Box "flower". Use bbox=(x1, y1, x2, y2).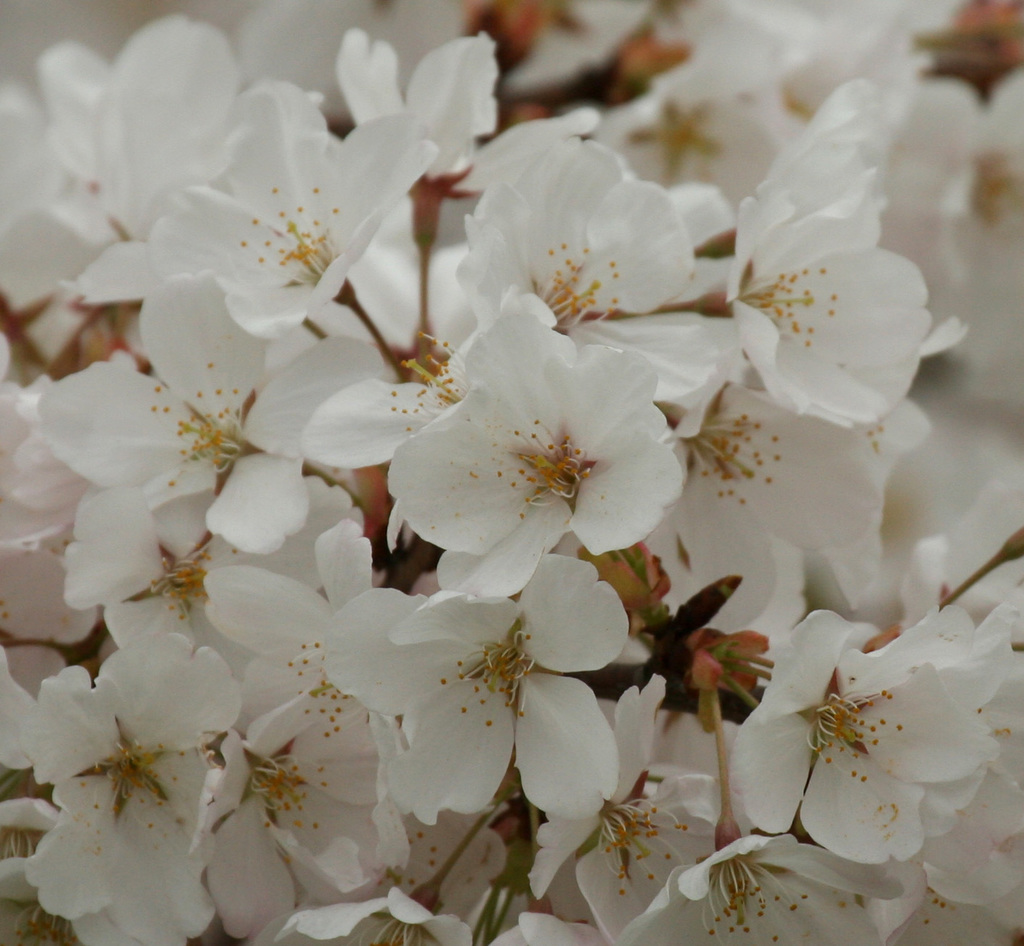
bbox=(395, 321, 669, 585).
